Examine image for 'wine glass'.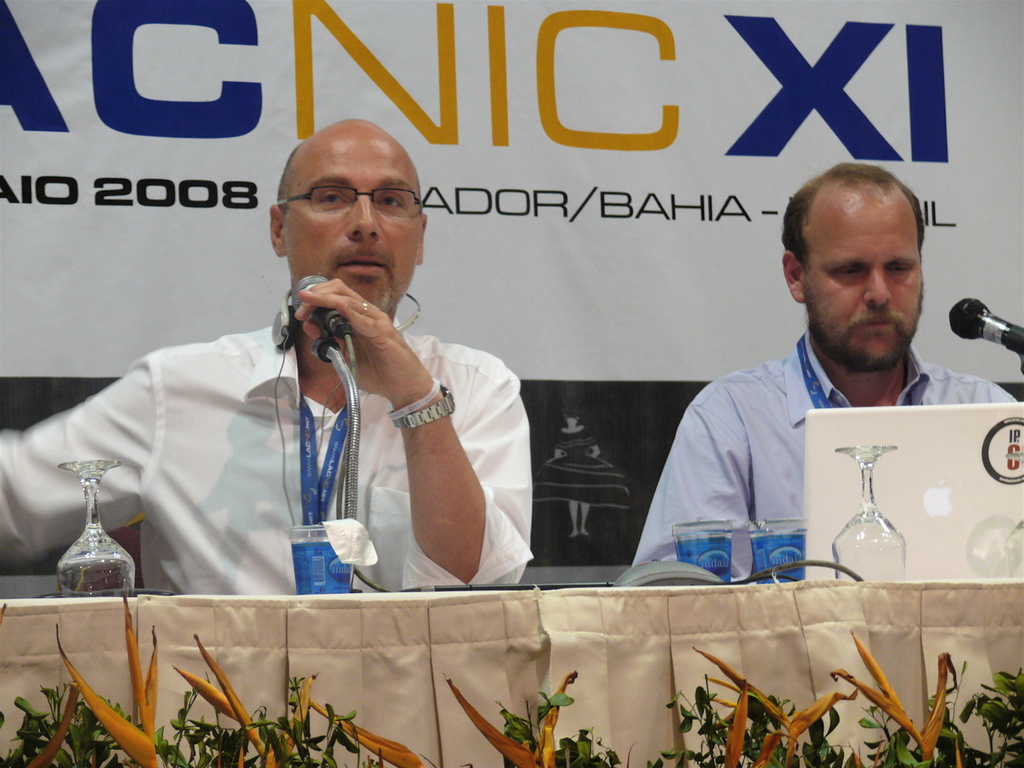
Examination result: (55, 460, 134, 598).
